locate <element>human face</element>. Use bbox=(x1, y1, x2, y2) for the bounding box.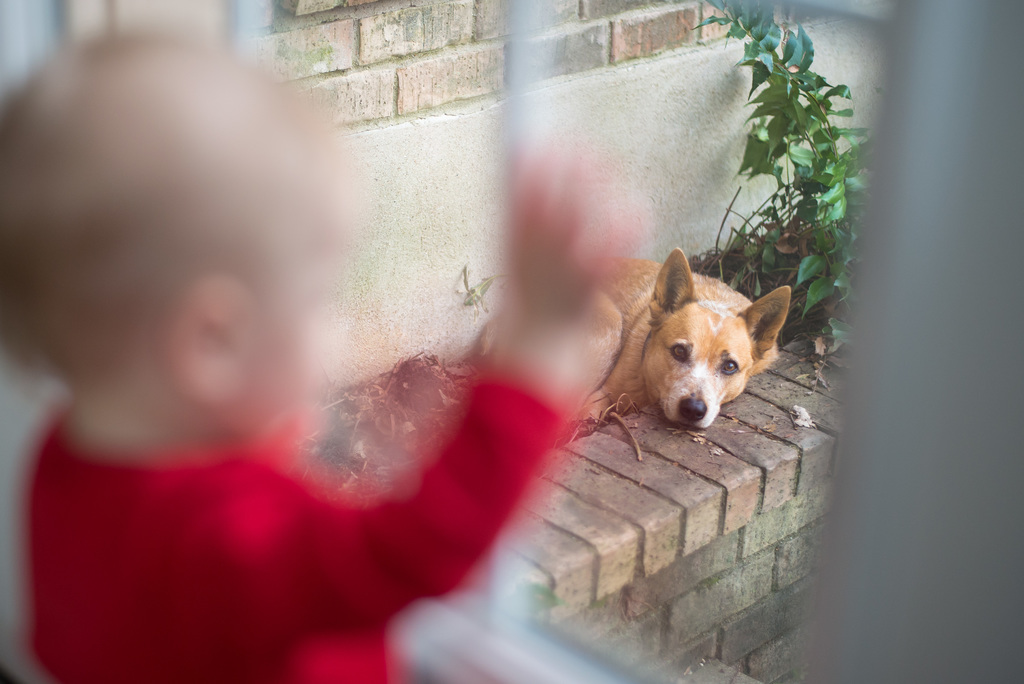
bbox=(253, 199, 353, 434).
